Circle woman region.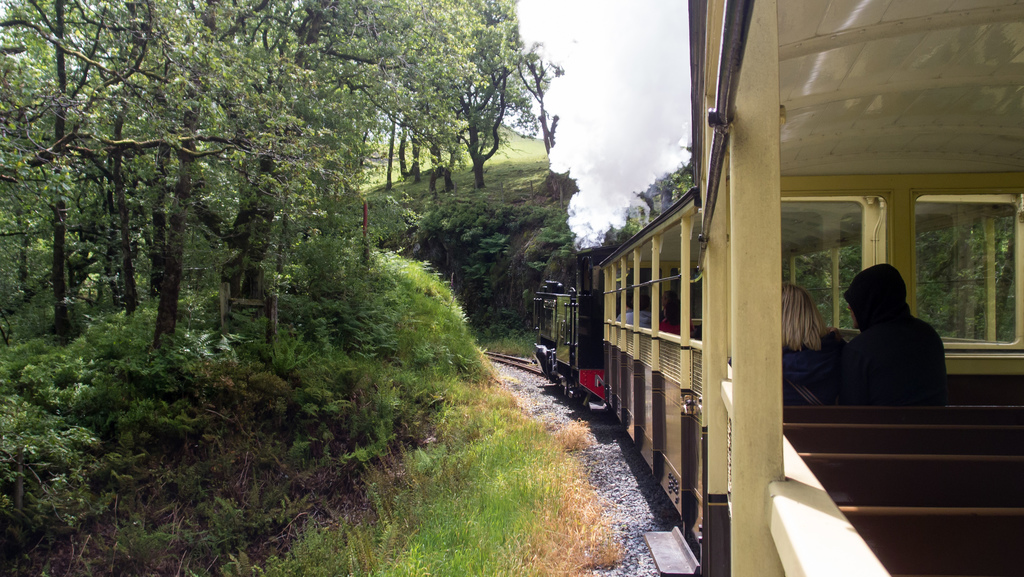
Region: bbox(661, 284, 708, 334).
